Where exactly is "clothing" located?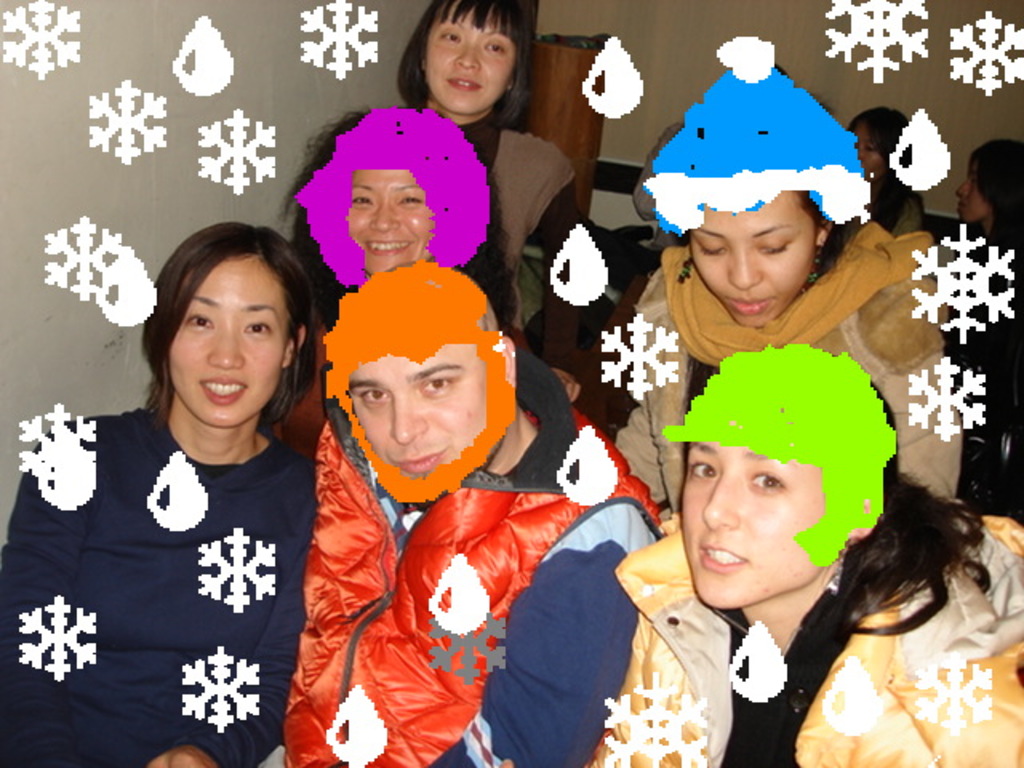
Its bounding box is (285, 109, 613, 390).
